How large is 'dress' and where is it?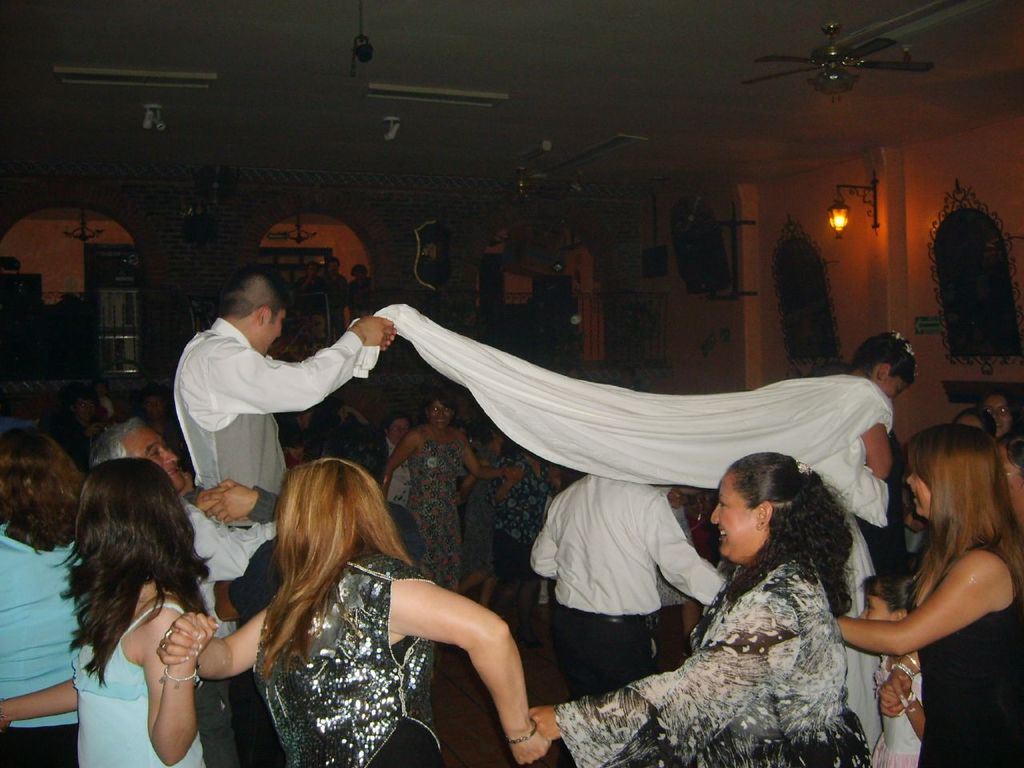
Bounding box: (x1=905, y1=542, x2=1023, y2=767).
